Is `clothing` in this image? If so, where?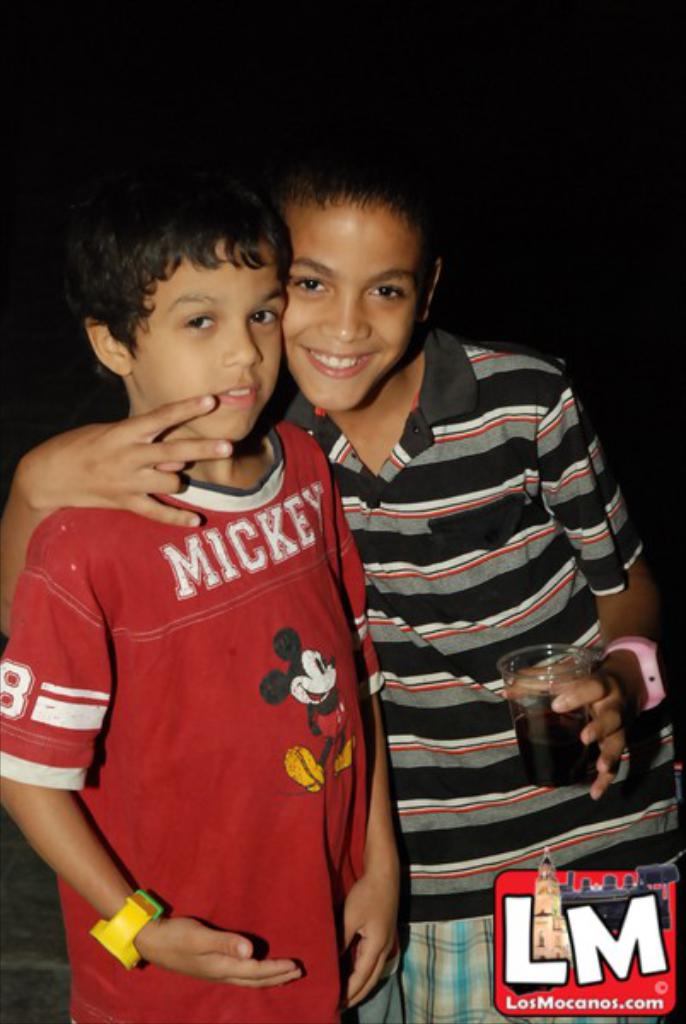
Yes, at crop(34, 403, 387, 969).
